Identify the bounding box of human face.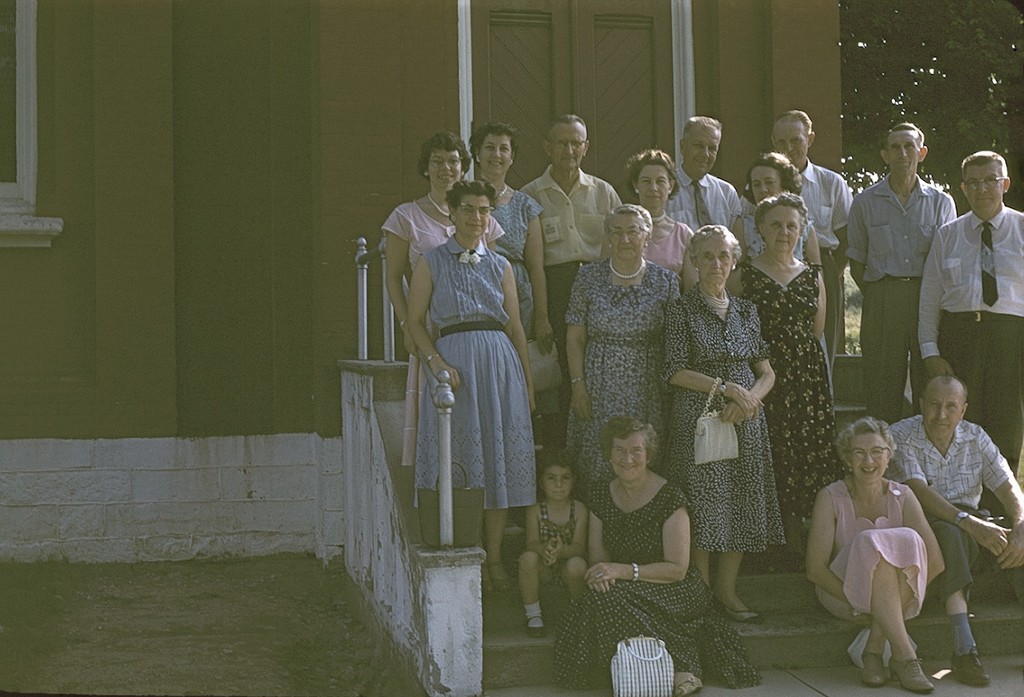
select_region(636, 162, 669, 209).
